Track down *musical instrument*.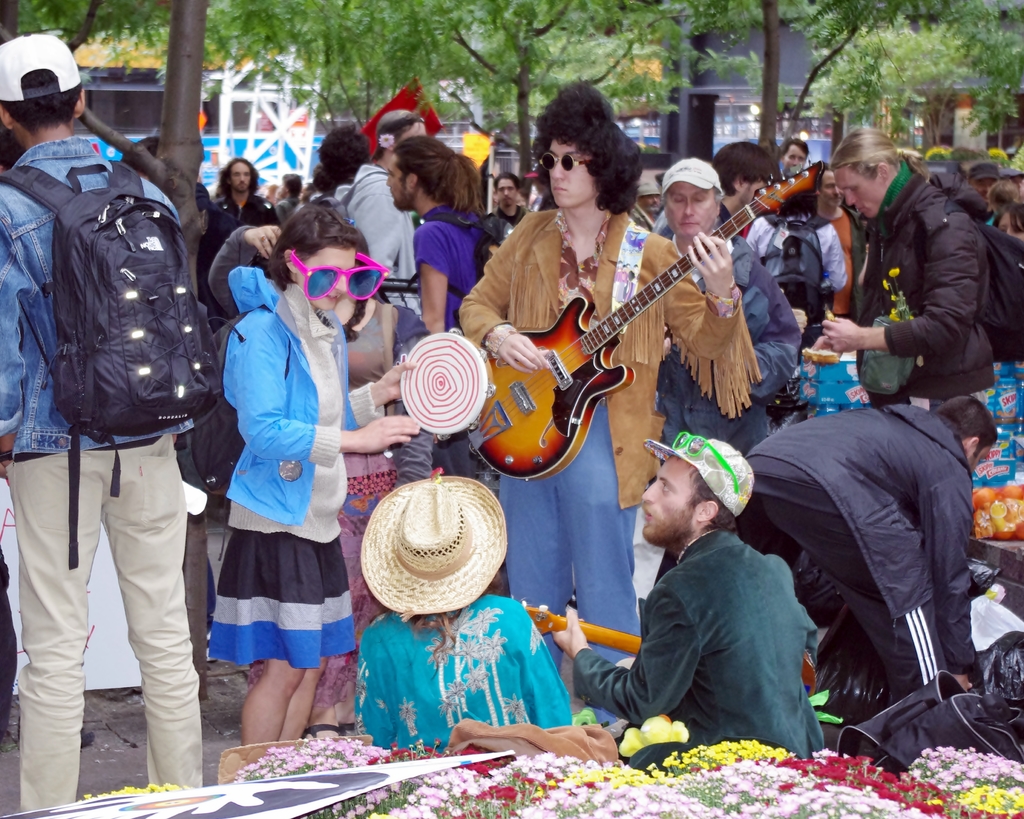
Tracked to locate(881, 262, 936, 377).
